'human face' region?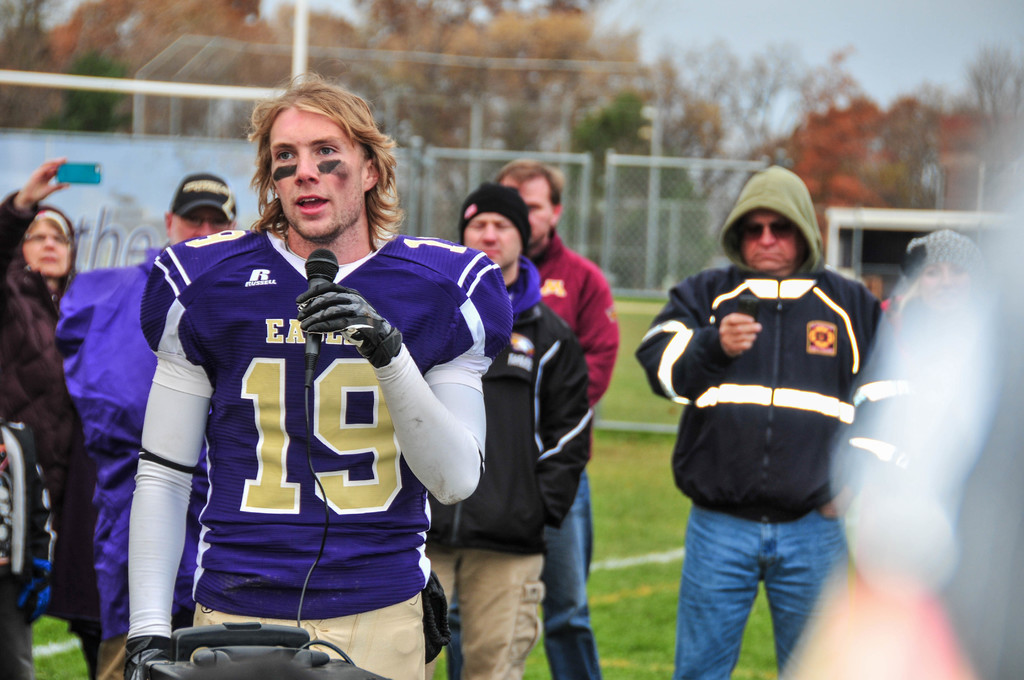
23:220:70:278
